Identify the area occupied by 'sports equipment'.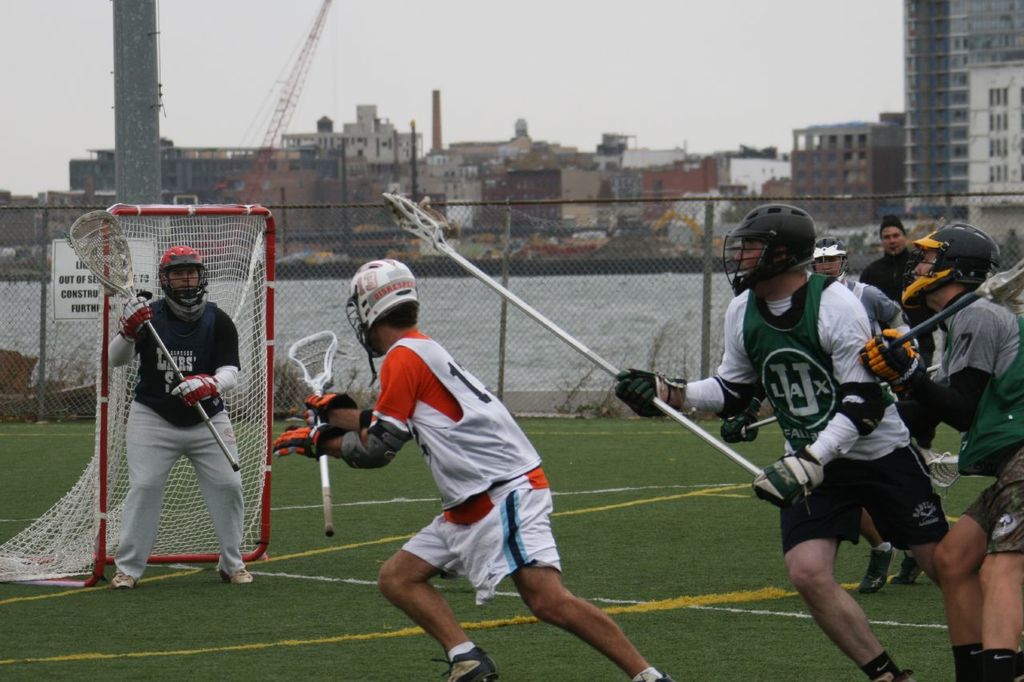
Area: [left=272, top=425, right=327, bottom=465].
